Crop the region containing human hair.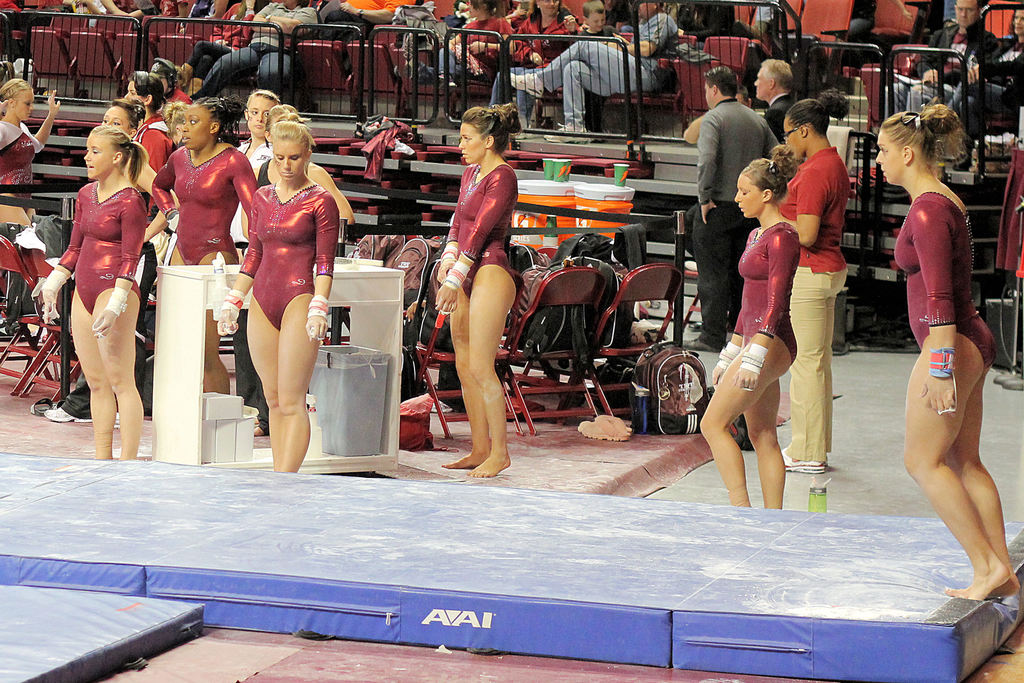
Crop region: <box>736,141,799,203</box>.
